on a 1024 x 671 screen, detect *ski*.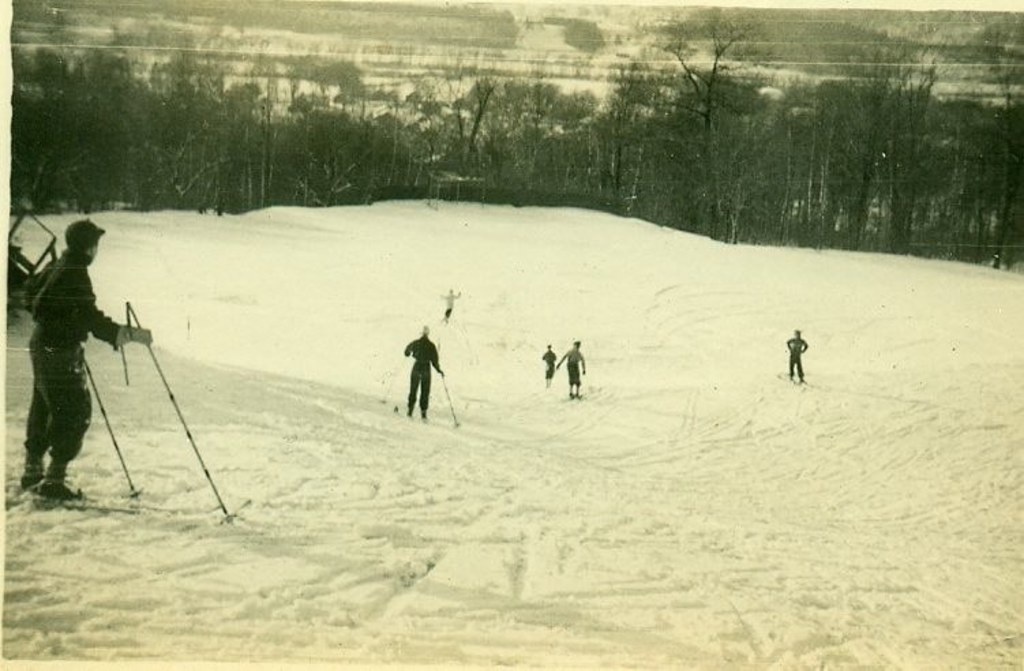
crop(3, 490, 232, 518).
